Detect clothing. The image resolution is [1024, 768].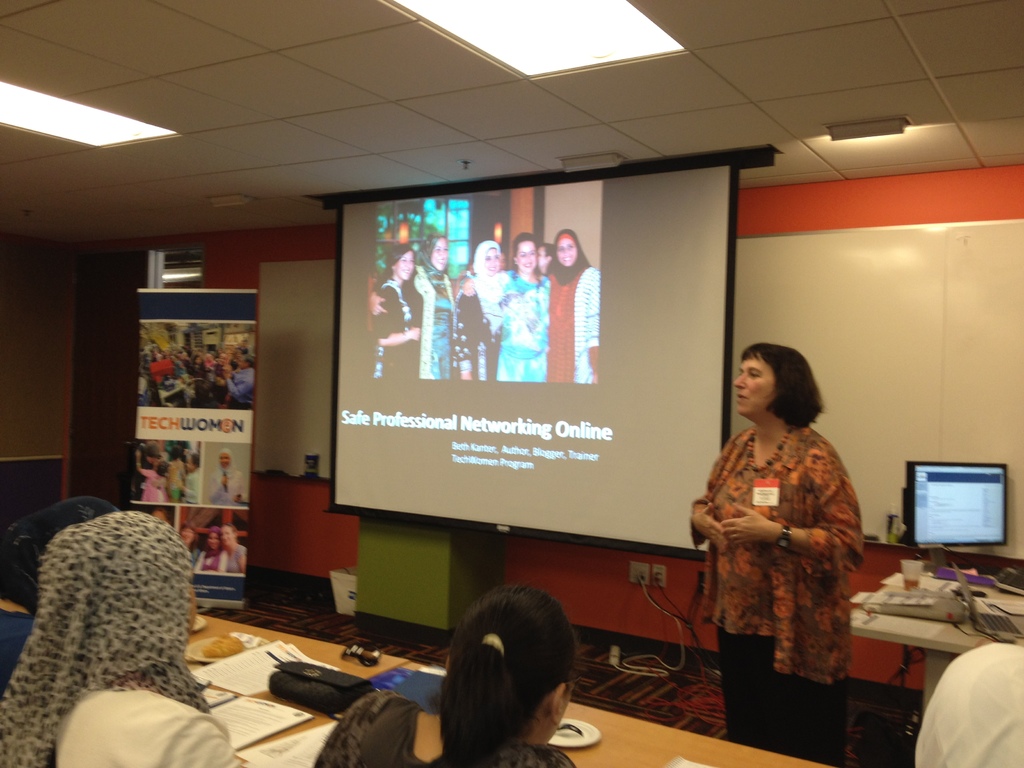
[369, 275, 427, 383].
